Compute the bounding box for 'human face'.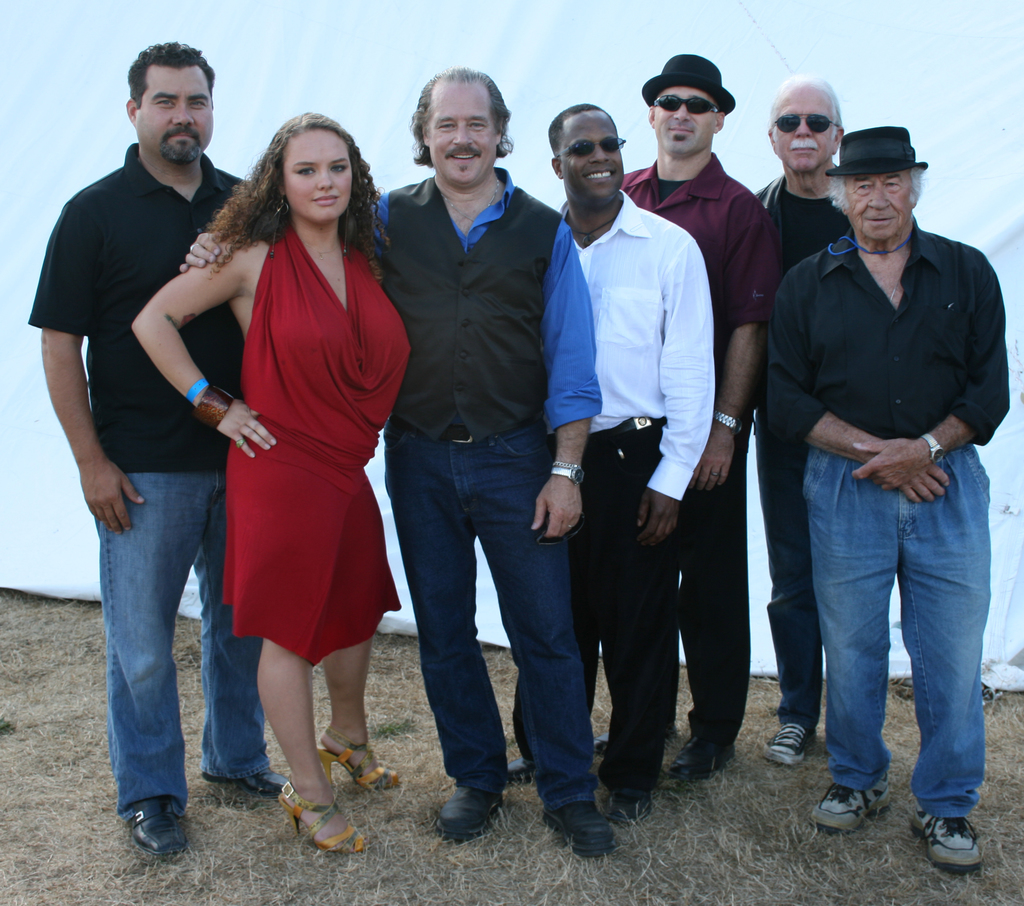
774, 90, 833, 172.
